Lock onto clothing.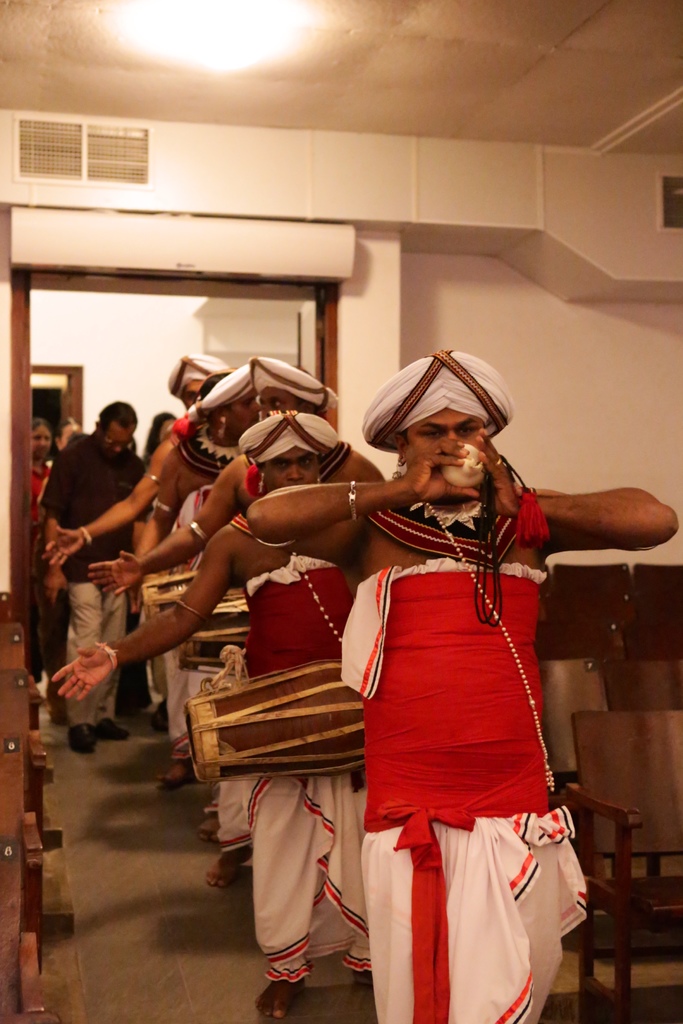
Locked: box(47, 435, 159, 733).
